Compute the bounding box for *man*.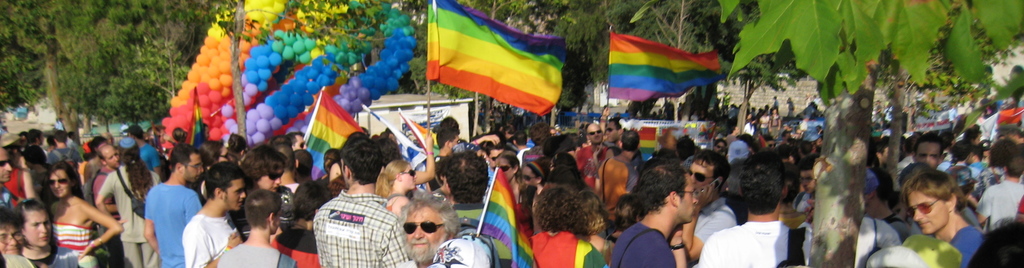
bbox(456, 136, 528, 267).
